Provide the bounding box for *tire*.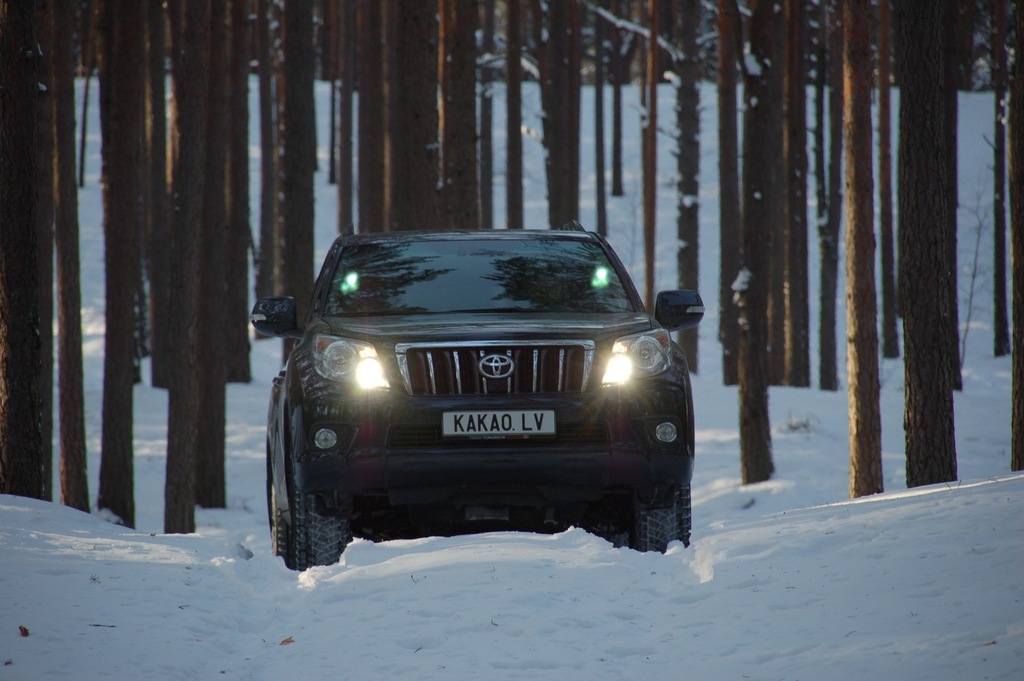
bbox=(627, 485, 692, 553).
